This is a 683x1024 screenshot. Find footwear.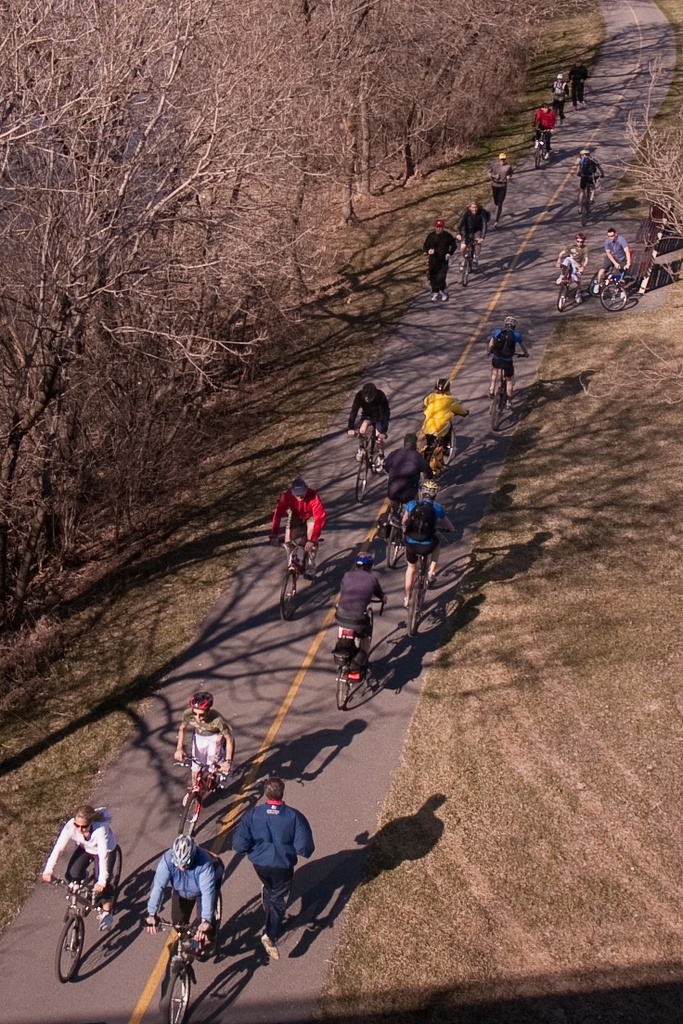
Bounding box: x1=440, y1=288, x2=449, y2=301.
